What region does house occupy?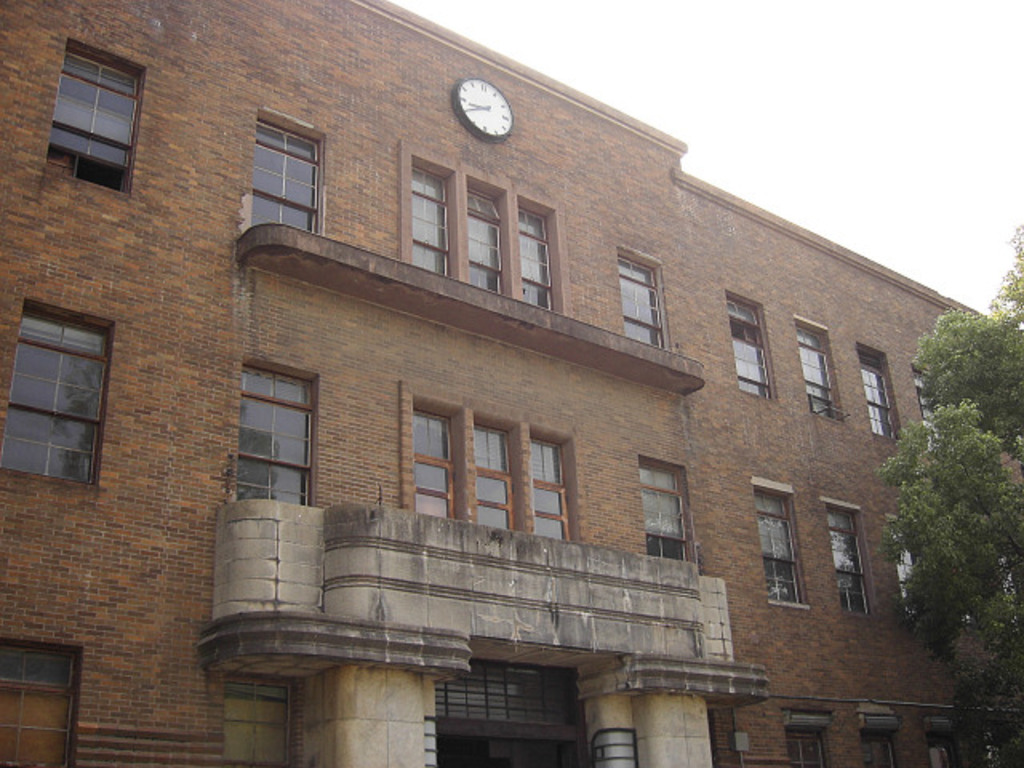
rect(422, 154, 736, 766).
